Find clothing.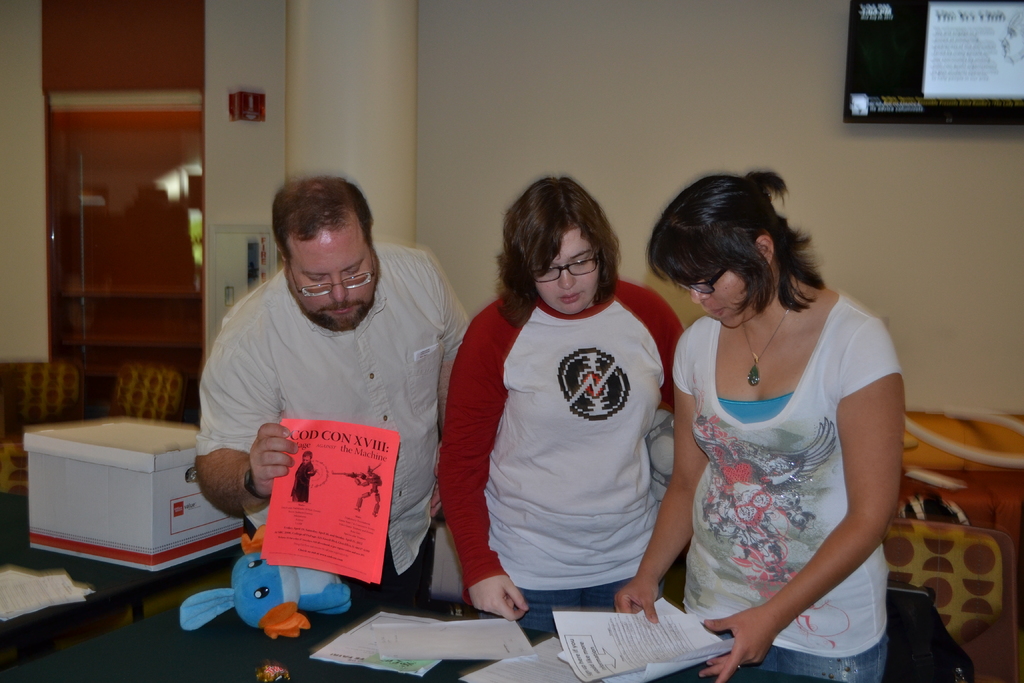
l=194, t=235, r=474, b=602.
